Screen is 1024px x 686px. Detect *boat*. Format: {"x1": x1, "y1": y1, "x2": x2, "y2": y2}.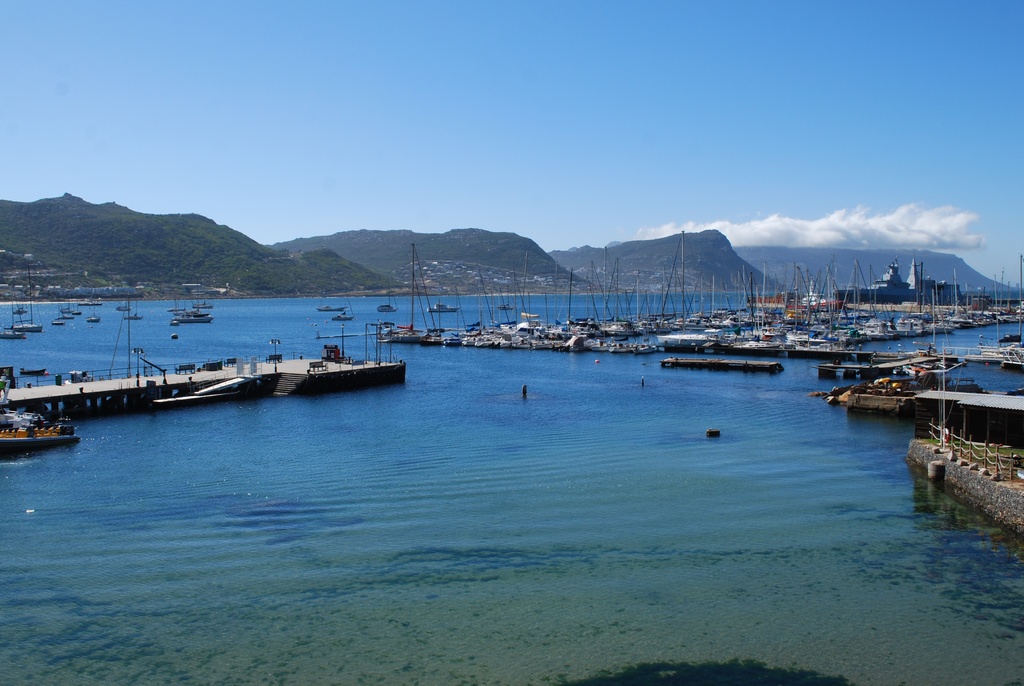
{"x1": 173, "y1": 281, "x2": 214, "y2": 320}.
